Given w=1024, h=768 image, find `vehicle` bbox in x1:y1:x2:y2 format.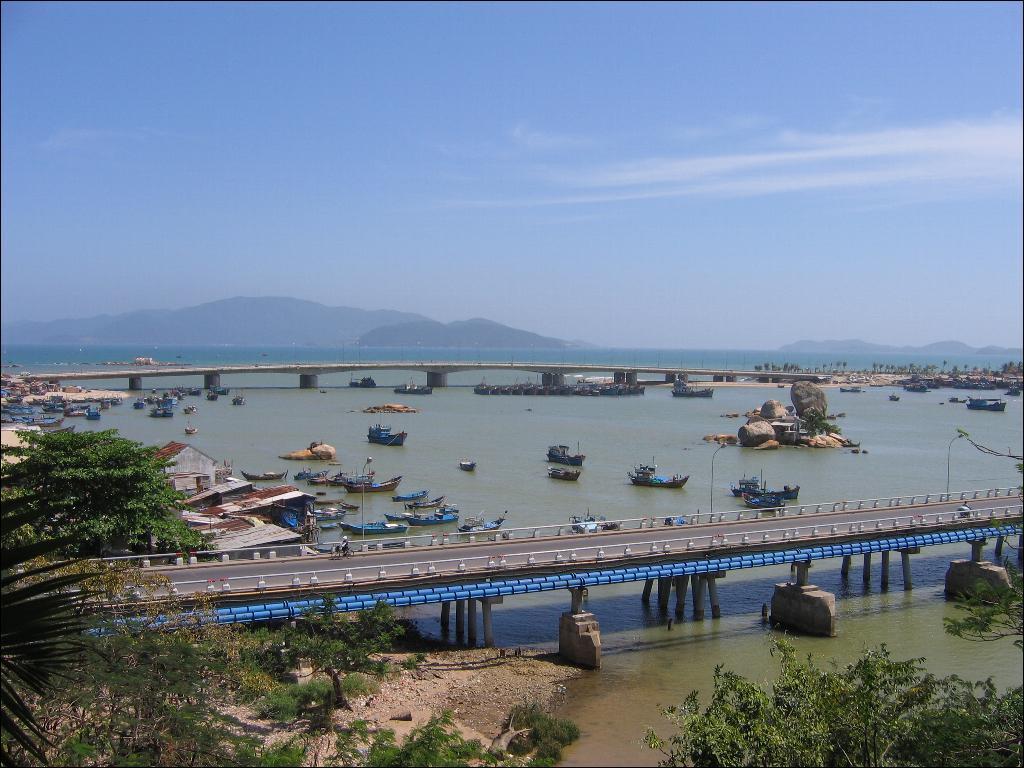
0:400:29:413.
